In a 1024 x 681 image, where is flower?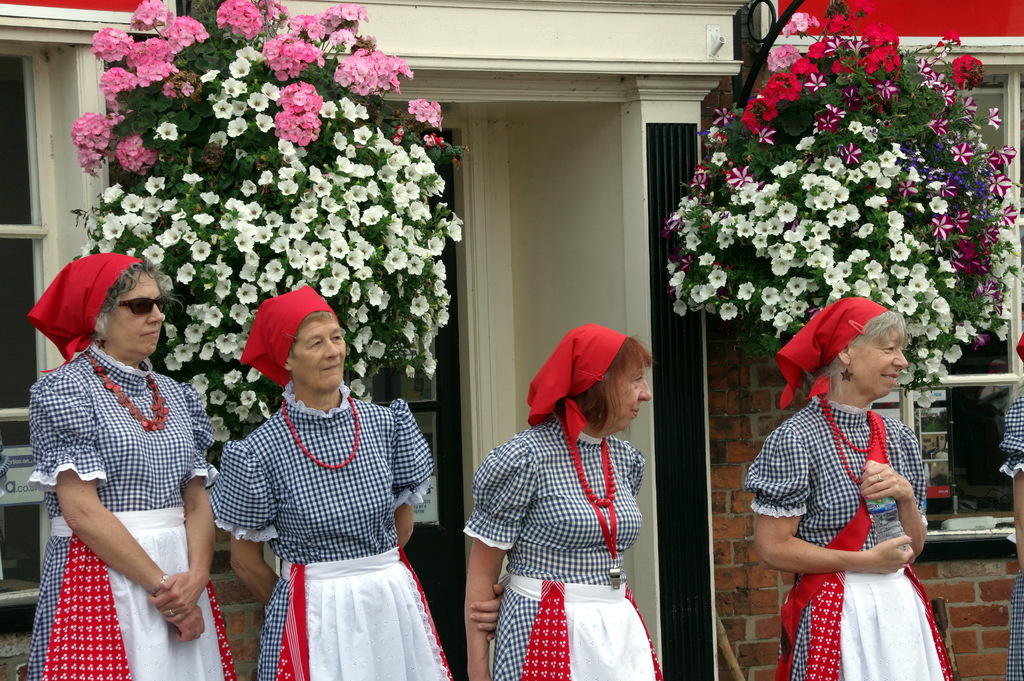
144, 176, 165, 193.
